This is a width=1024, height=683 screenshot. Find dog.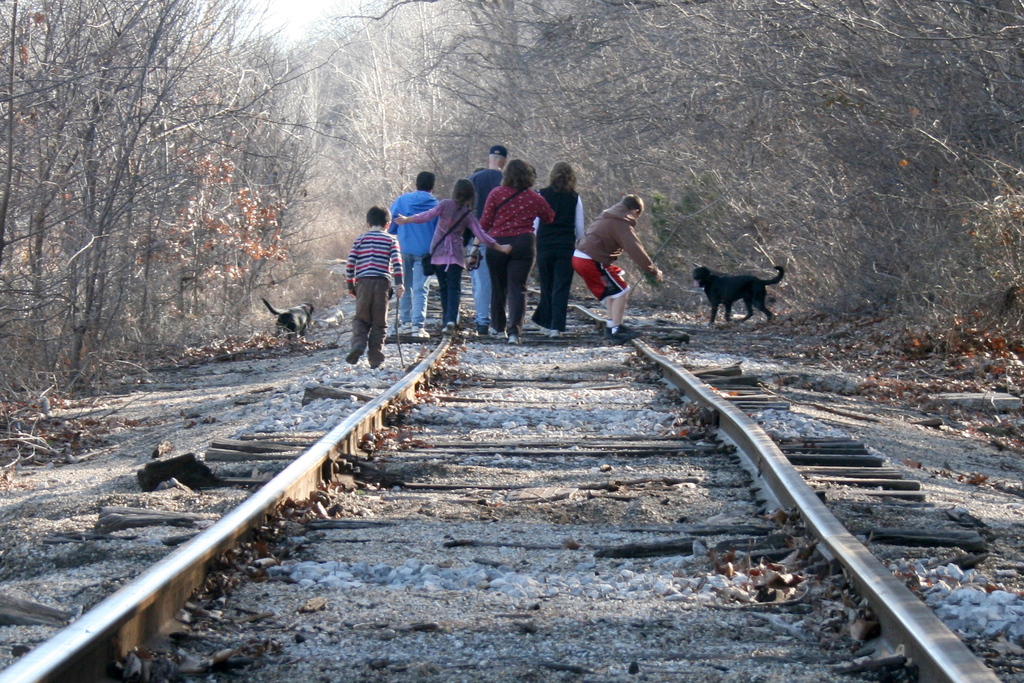
Bounding box: rect(260, 298, 317, 335).
